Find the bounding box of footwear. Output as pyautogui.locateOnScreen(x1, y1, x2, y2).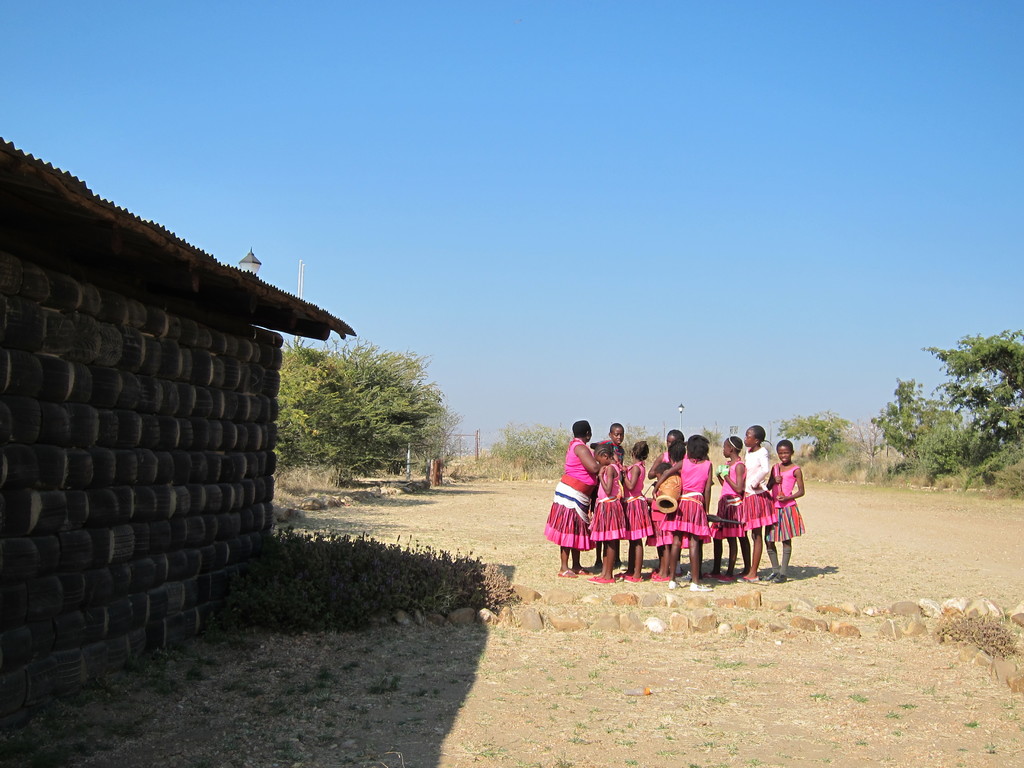
pyautogui.locateOnScreen(687, 583, 714, 593).
